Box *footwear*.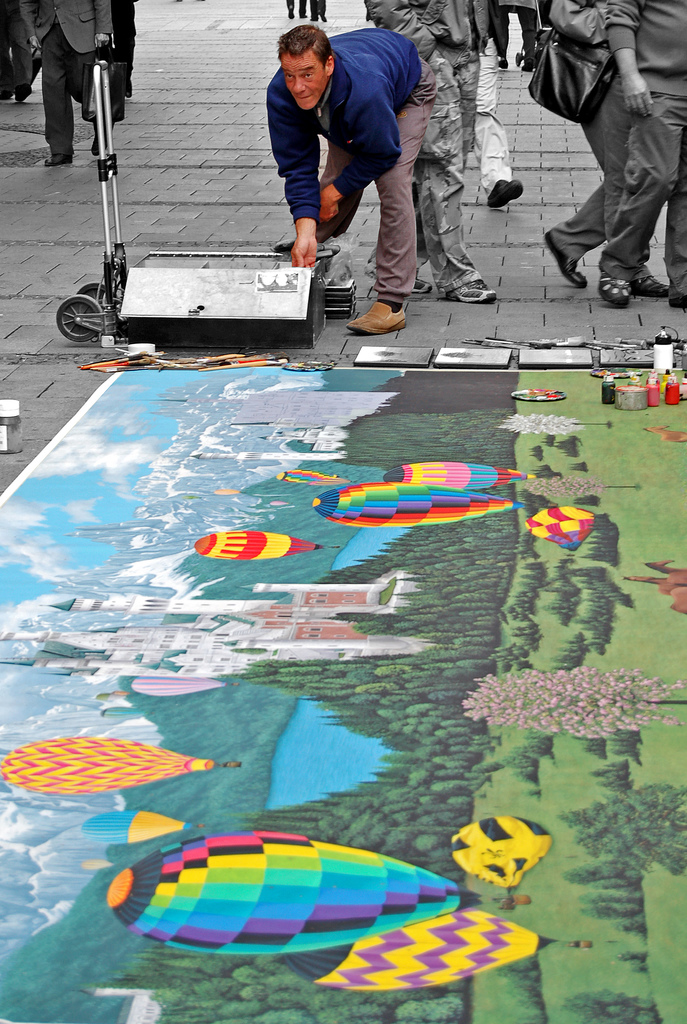
[15,87,30,101].
